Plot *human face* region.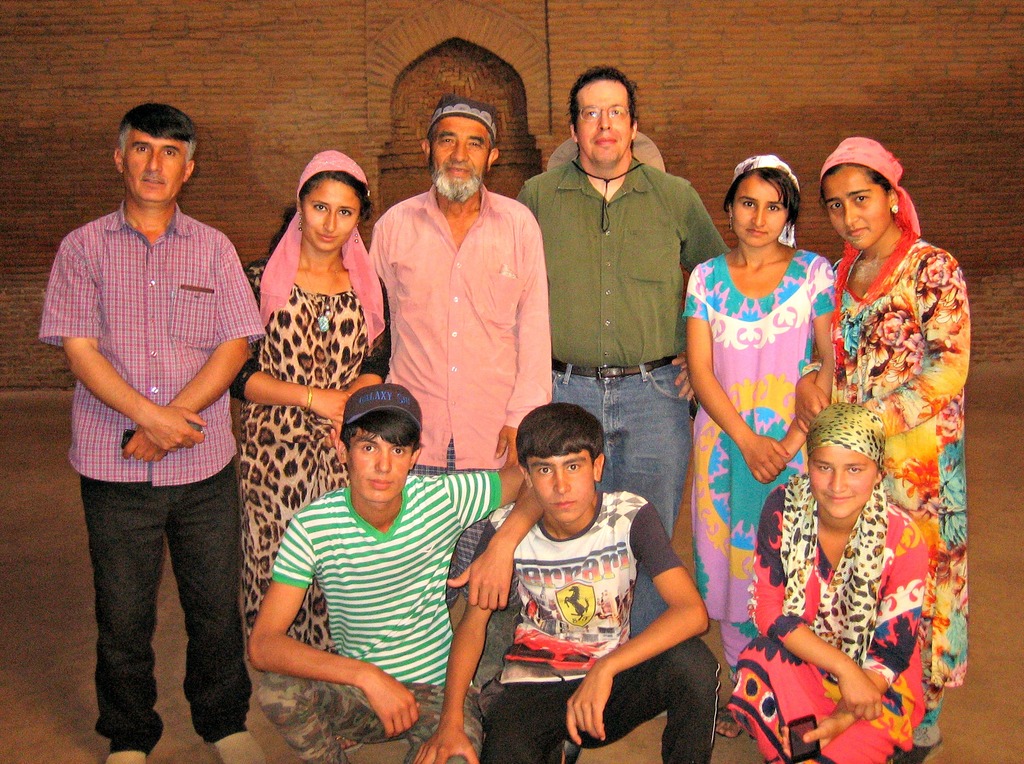
Plotted at left=527, top=450, right=596, bottom=521.
